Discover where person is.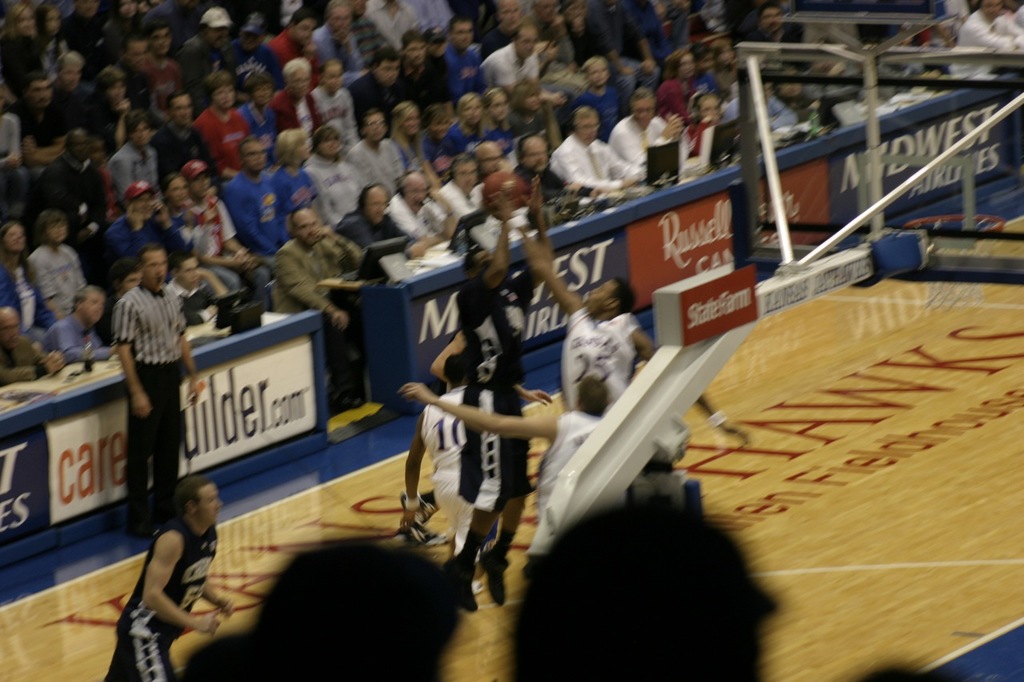
Discovered at {"left": 438, "top": 25, "right": 484, "bottom": 113}.
